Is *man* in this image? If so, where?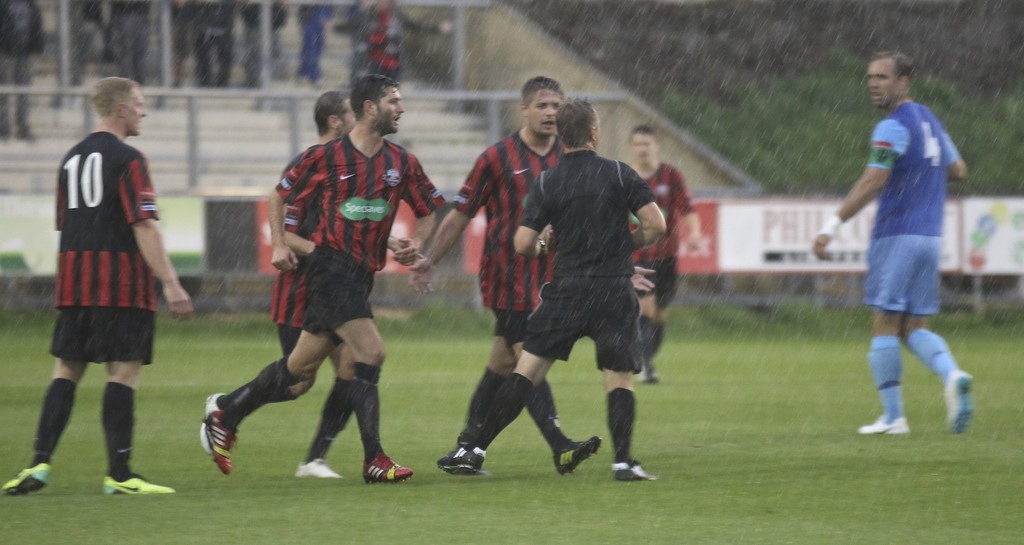
Yes, at (x1=420, y1=92, x2=676, y2=486).
